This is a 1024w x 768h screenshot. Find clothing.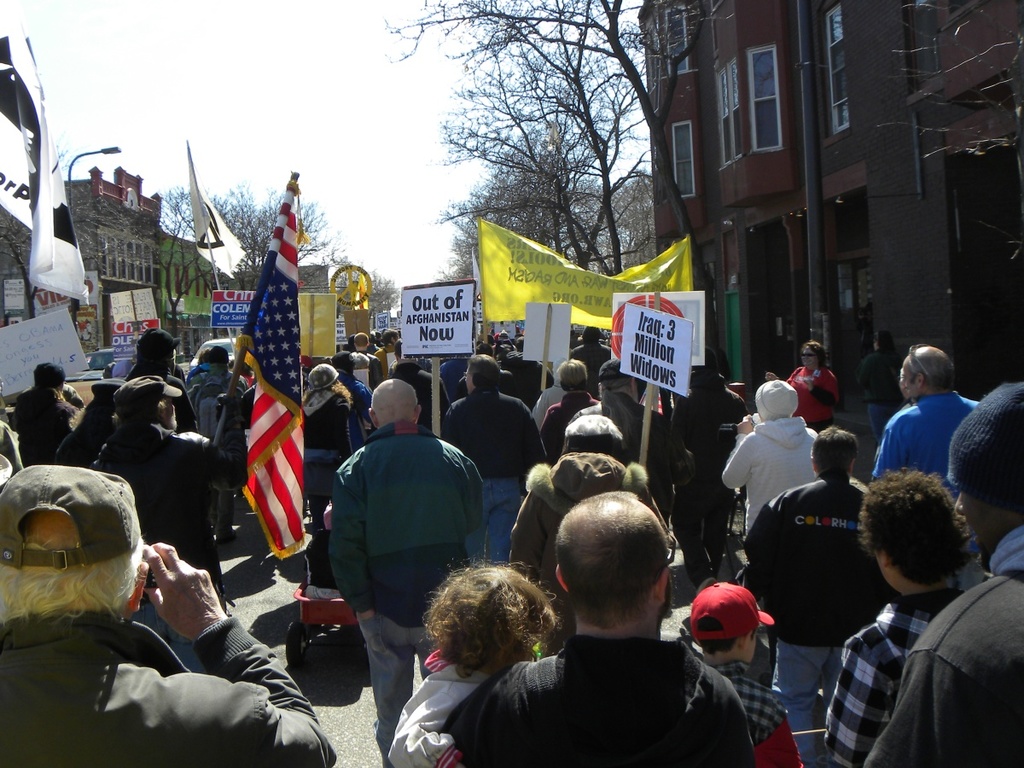
Bounding box: rect(55, 393, 116, 469).
